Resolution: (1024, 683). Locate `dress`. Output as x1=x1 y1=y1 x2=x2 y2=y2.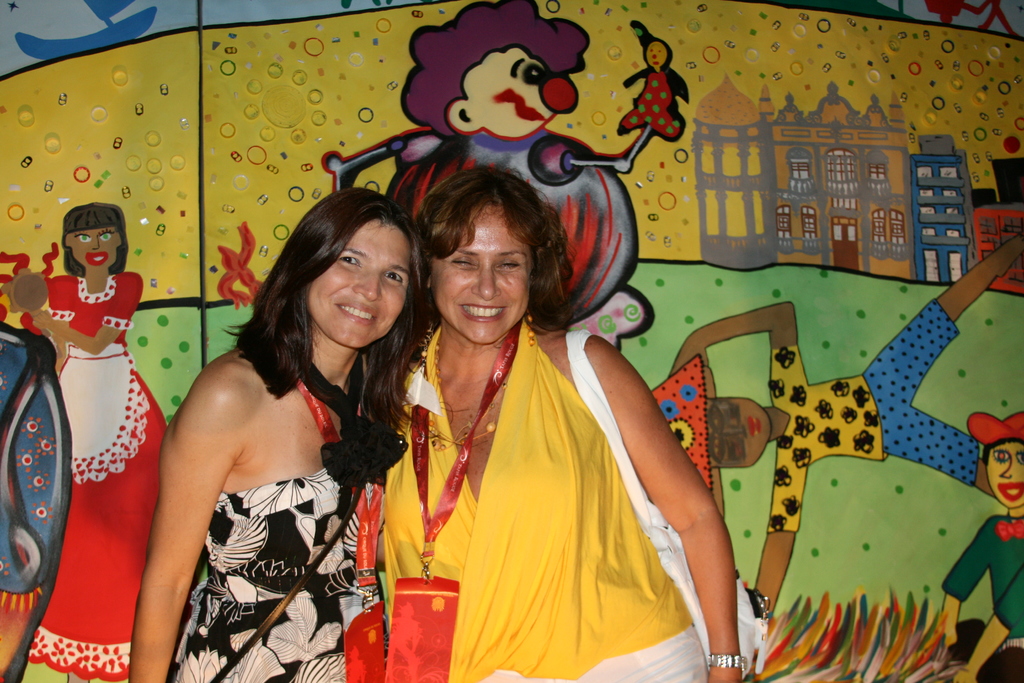
x1=14 y1=269 x2=169 y2=682.
